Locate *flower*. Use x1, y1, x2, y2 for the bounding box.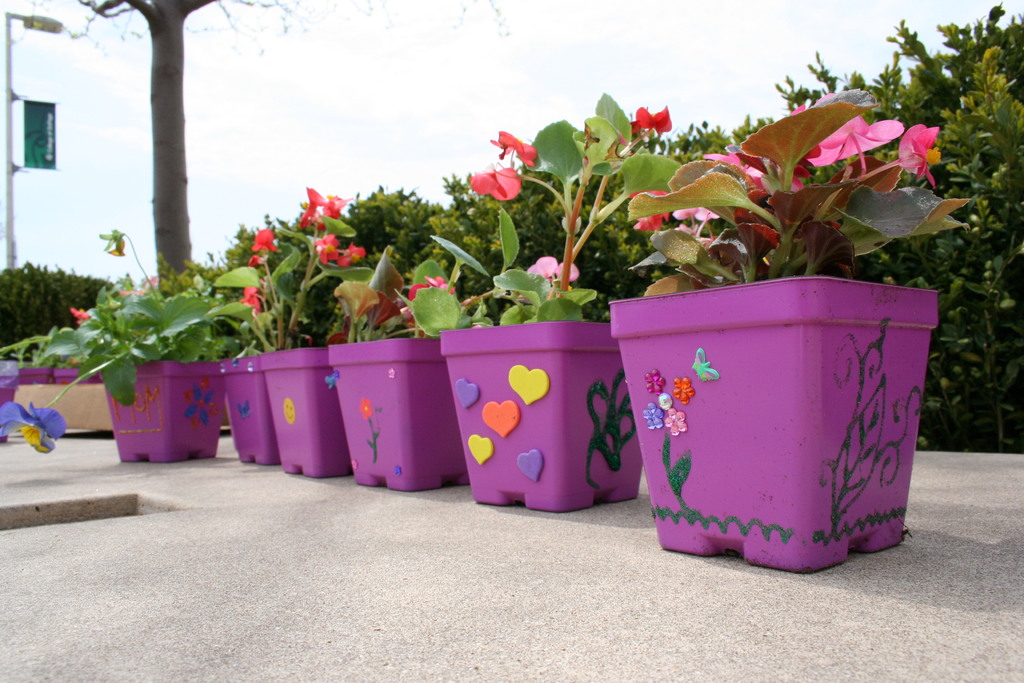
247, 219, 276, 252.
